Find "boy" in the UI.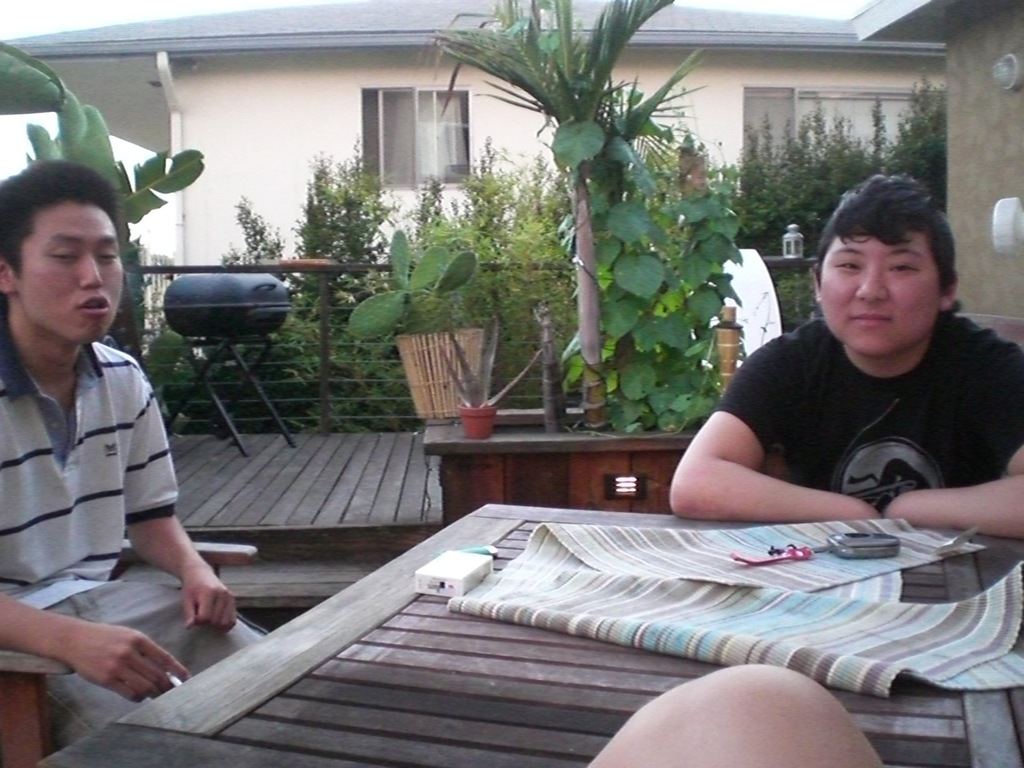
UI element at bbox(0, 164, 230, 714).
